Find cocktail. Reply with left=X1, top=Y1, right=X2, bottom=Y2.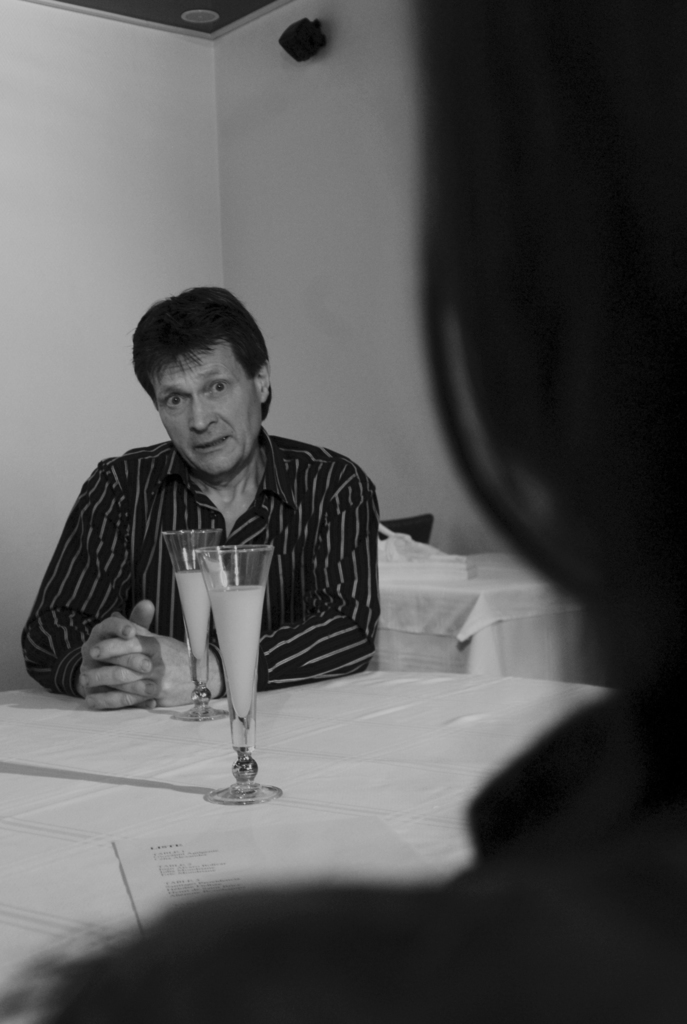
left=159, top=526, right=224, bottom=717.
